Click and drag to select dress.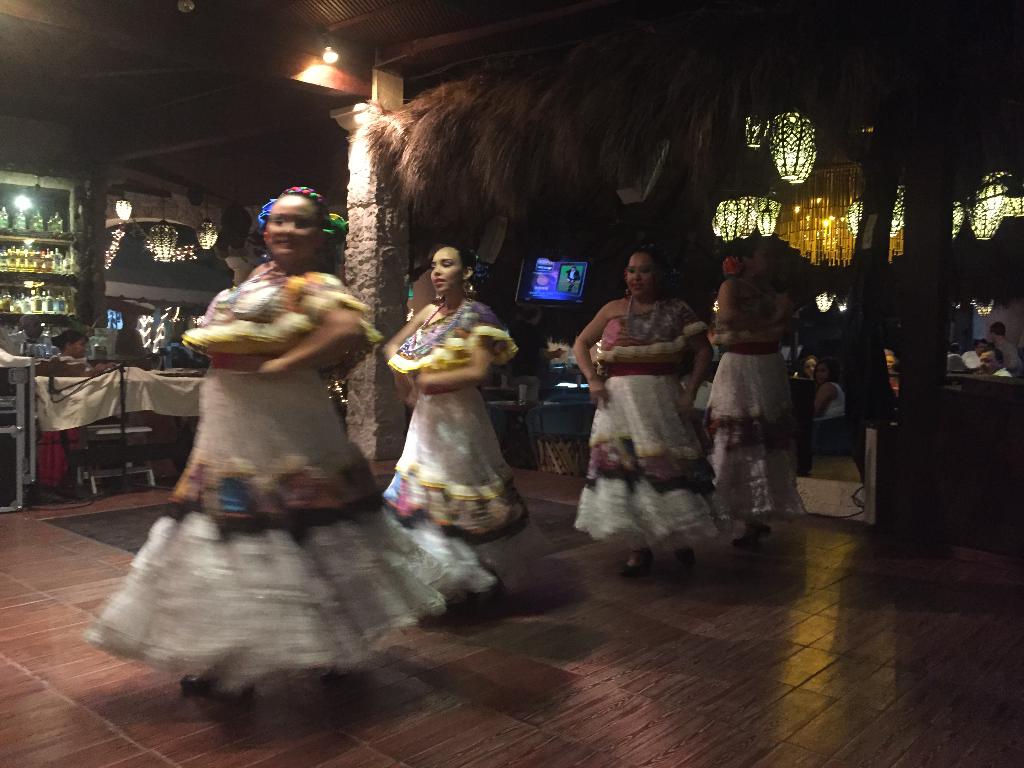
Selection: (left=381, top=298, right=531, bottom=541).
